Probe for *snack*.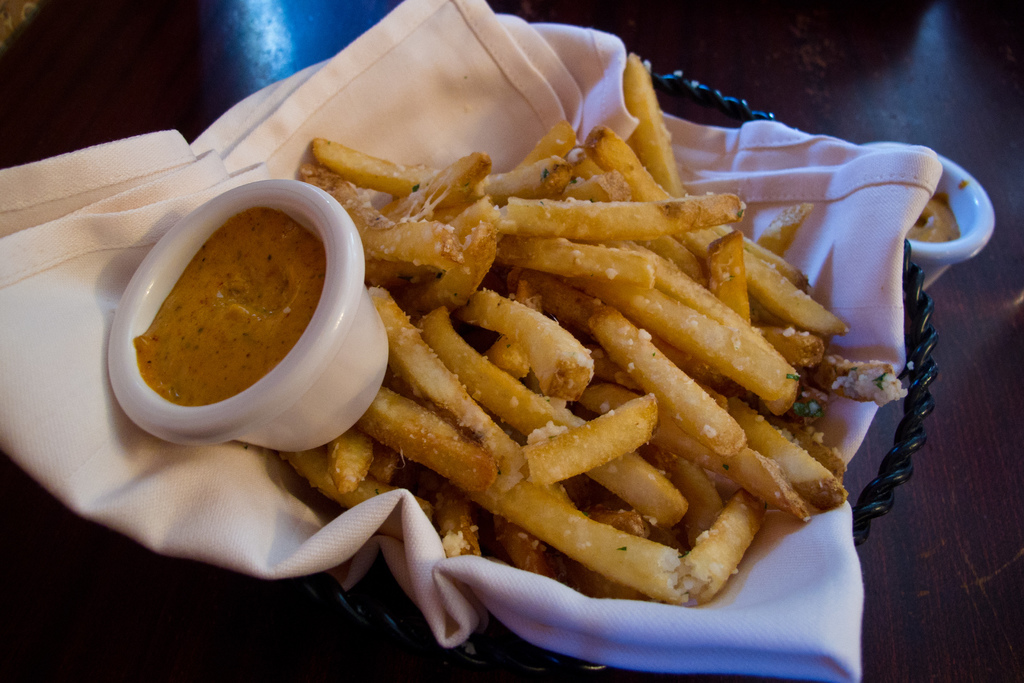
Probe result: left=122, top=188, right=378, bottom=433.
